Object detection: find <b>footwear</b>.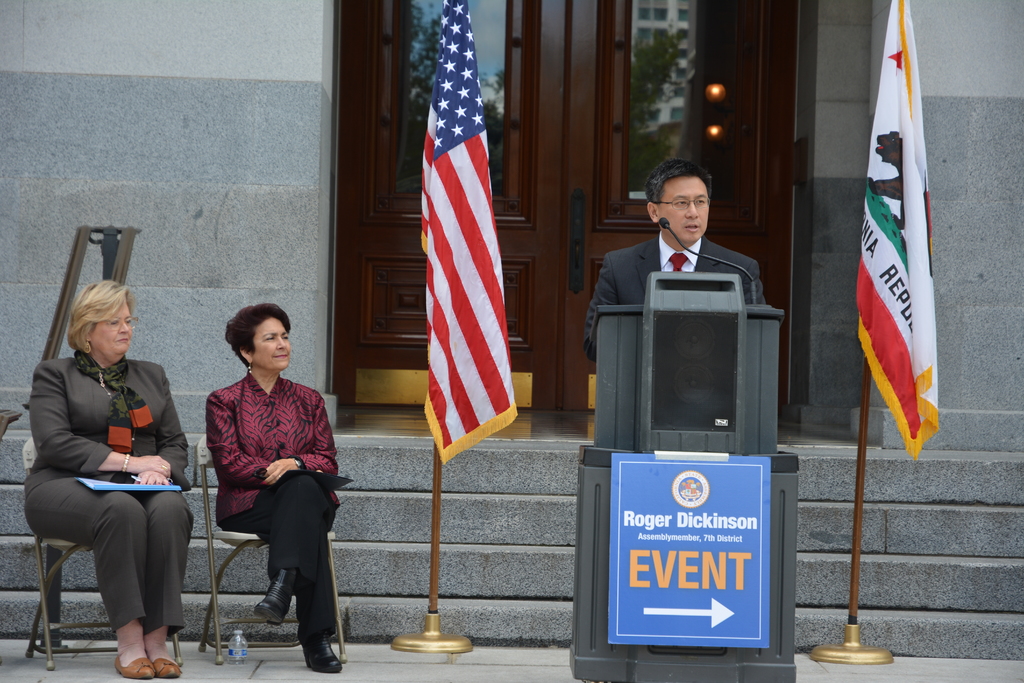
{"left": 301, "top": 636, "right": 342, "bottom": 675}.
